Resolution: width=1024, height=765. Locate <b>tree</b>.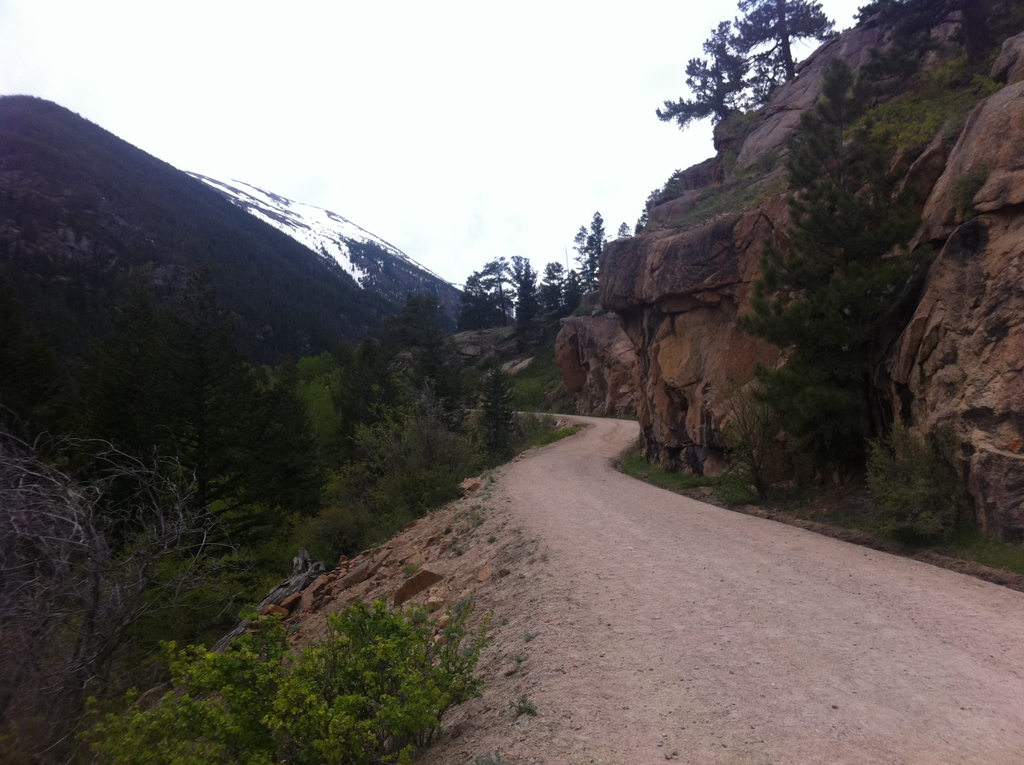
rect(736, 61, 940, 443).
